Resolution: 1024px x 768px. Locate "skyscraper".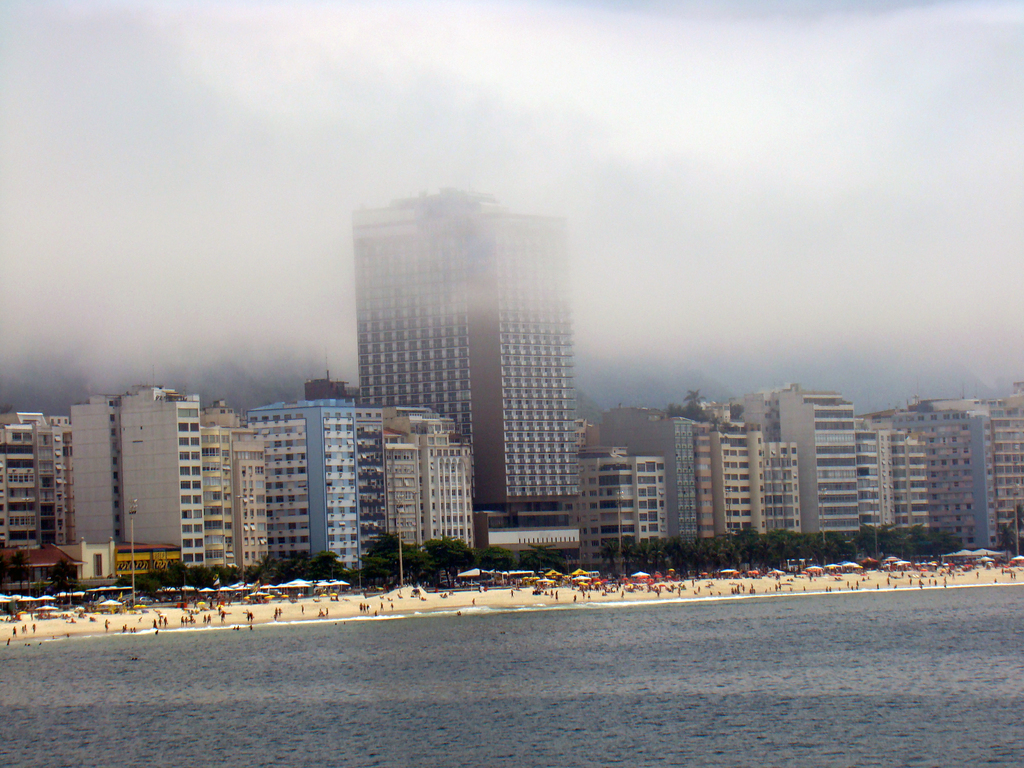
883 424 930 534.
